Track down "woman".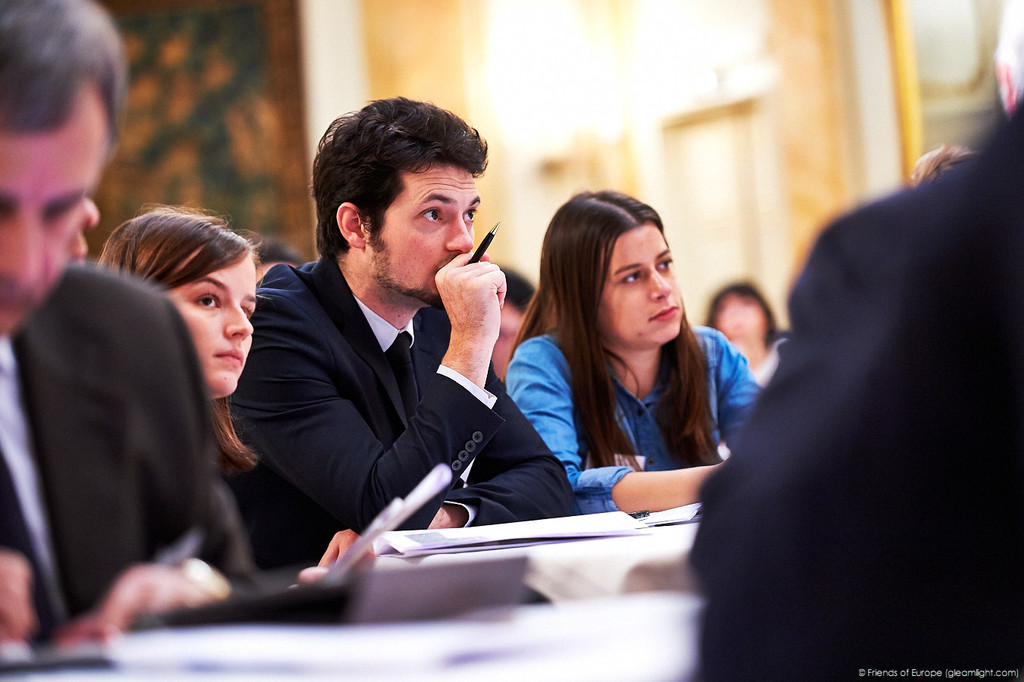
Tracked to <box>498,167,768,514</box>.
